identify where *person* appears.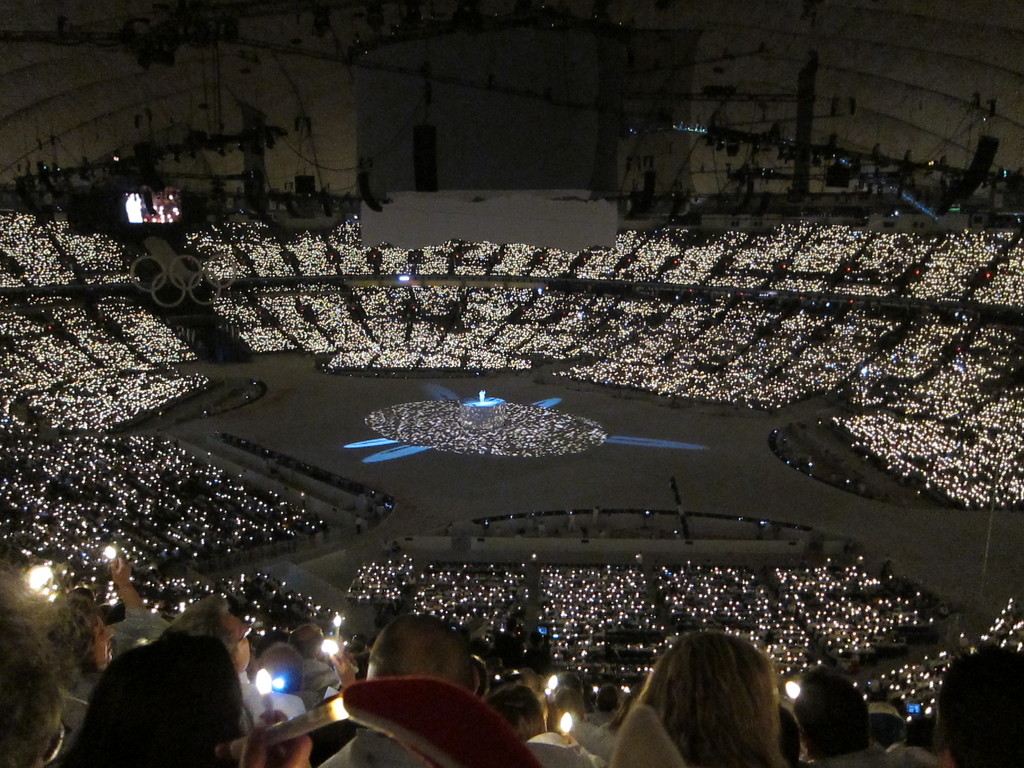
Appears at bbox(333, 628, 485, 766).
